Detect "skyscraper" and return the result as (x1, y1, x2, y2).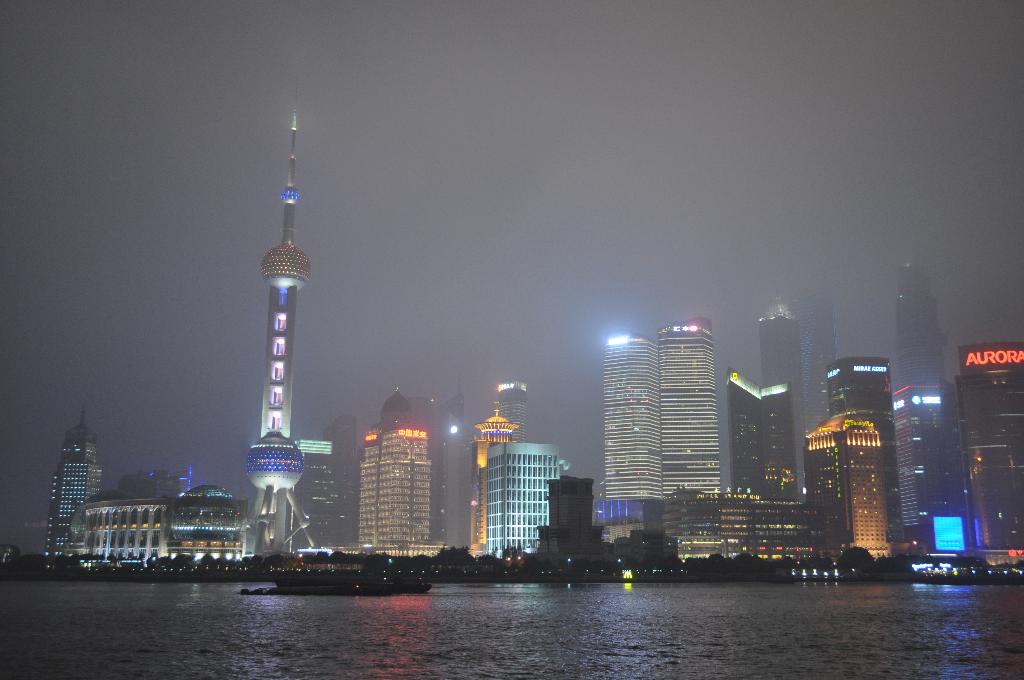
(660, 318, 725, 501).
